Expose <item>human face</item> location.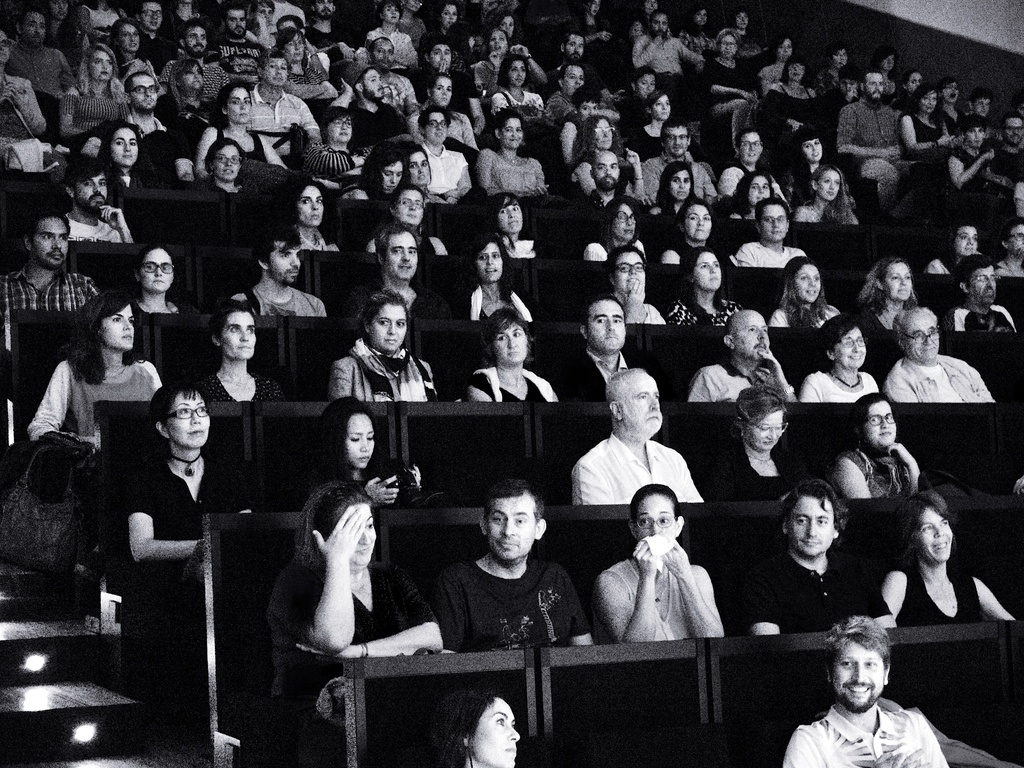
Exposed at l=493, t=319, r=527, b=362.
